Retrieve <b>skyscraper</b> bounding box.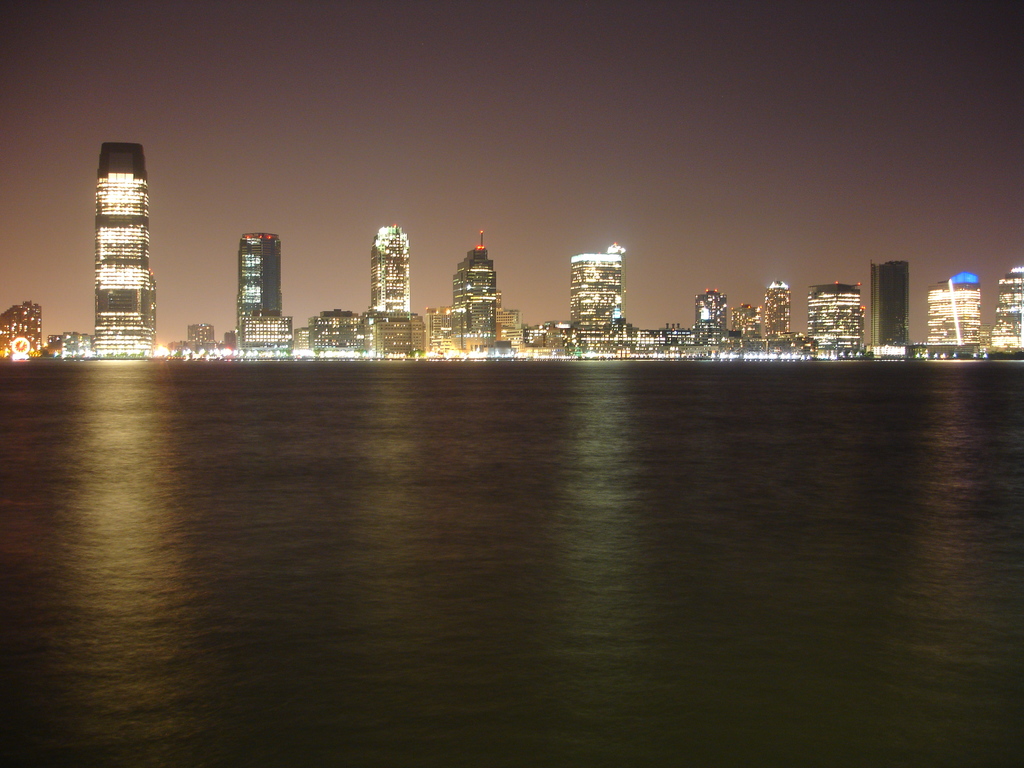
Bounding box: l=991, t=254, r=1023, b=364.
